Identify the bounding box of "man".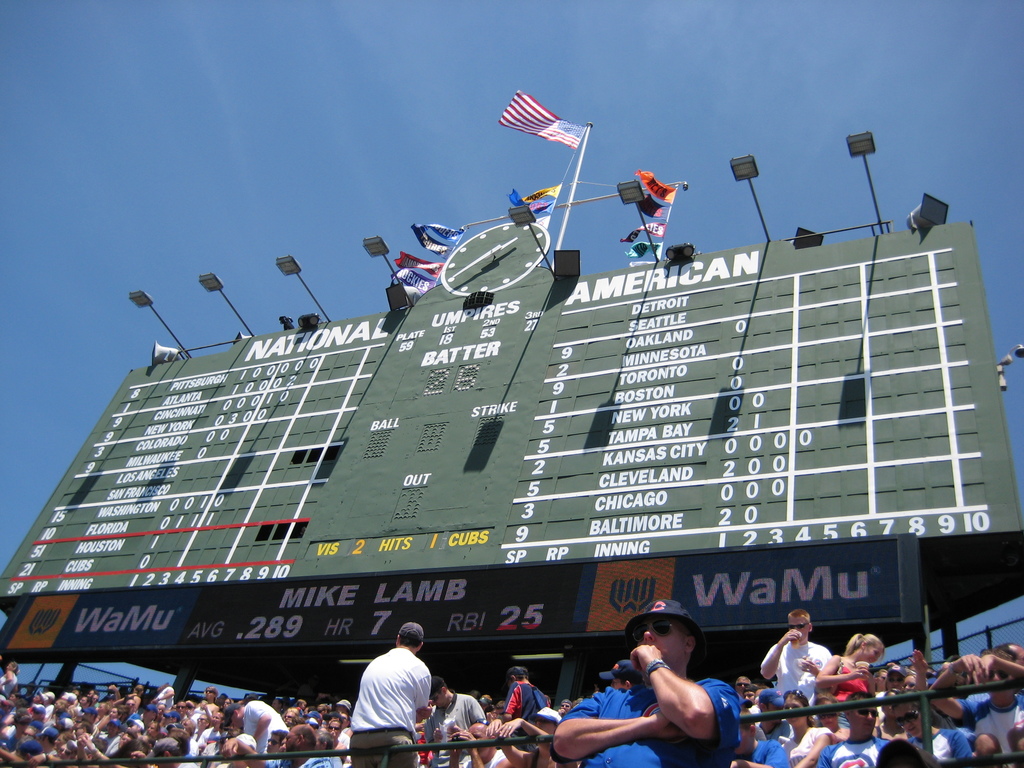
l=738, t=673, r=751, b=683.
